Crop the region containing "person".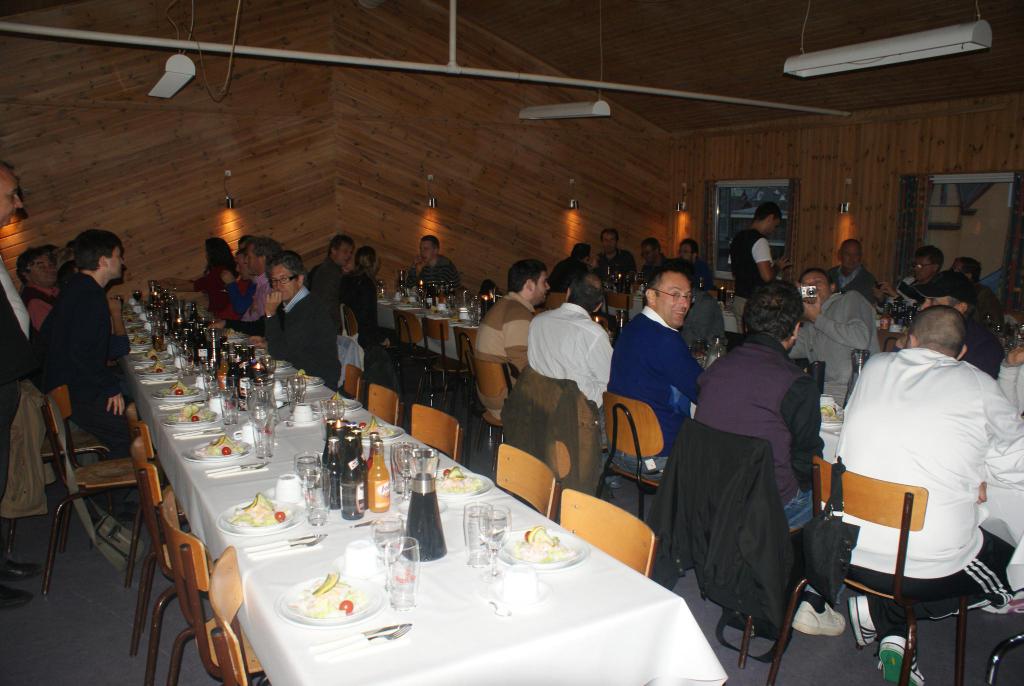
Crop region: detection(830, 233, 897, 318).
